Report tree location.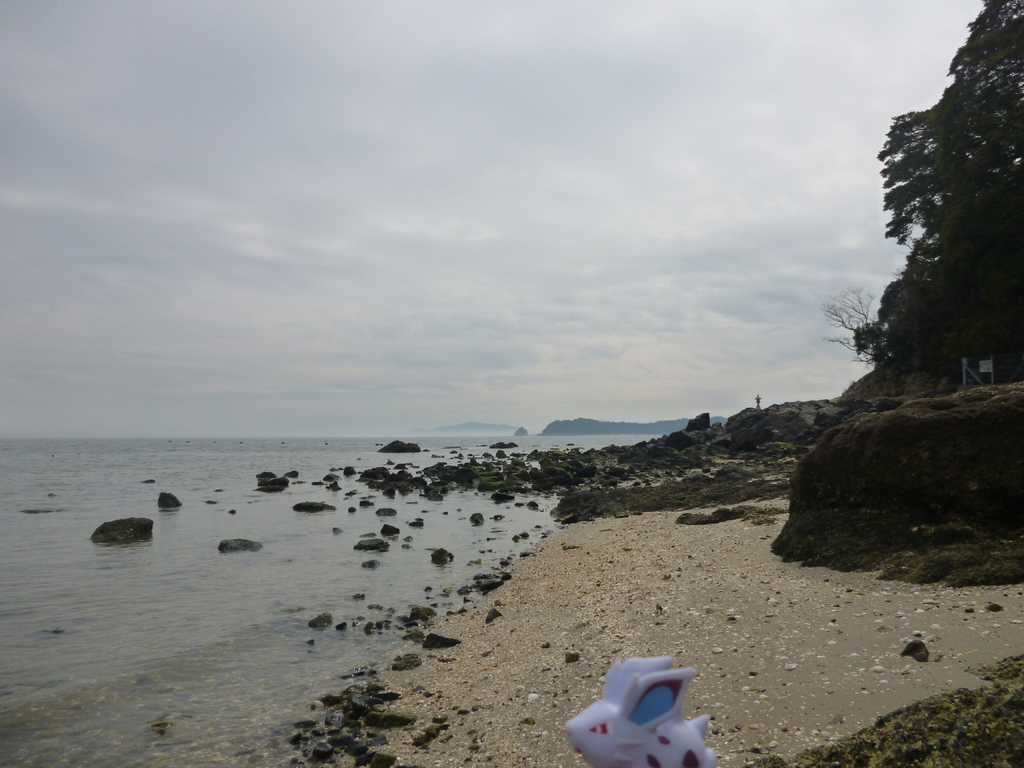
Report: locate(826, 0, 1023, 373).
